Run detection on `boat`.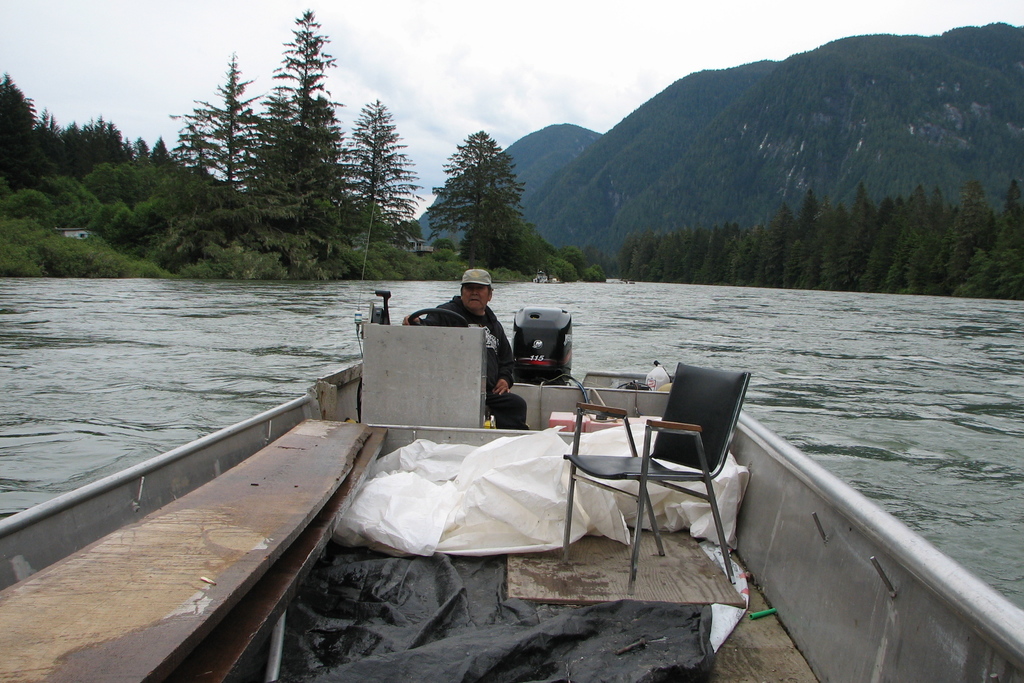
Result: (left=0, top=308, right=1023, bottom=682).
